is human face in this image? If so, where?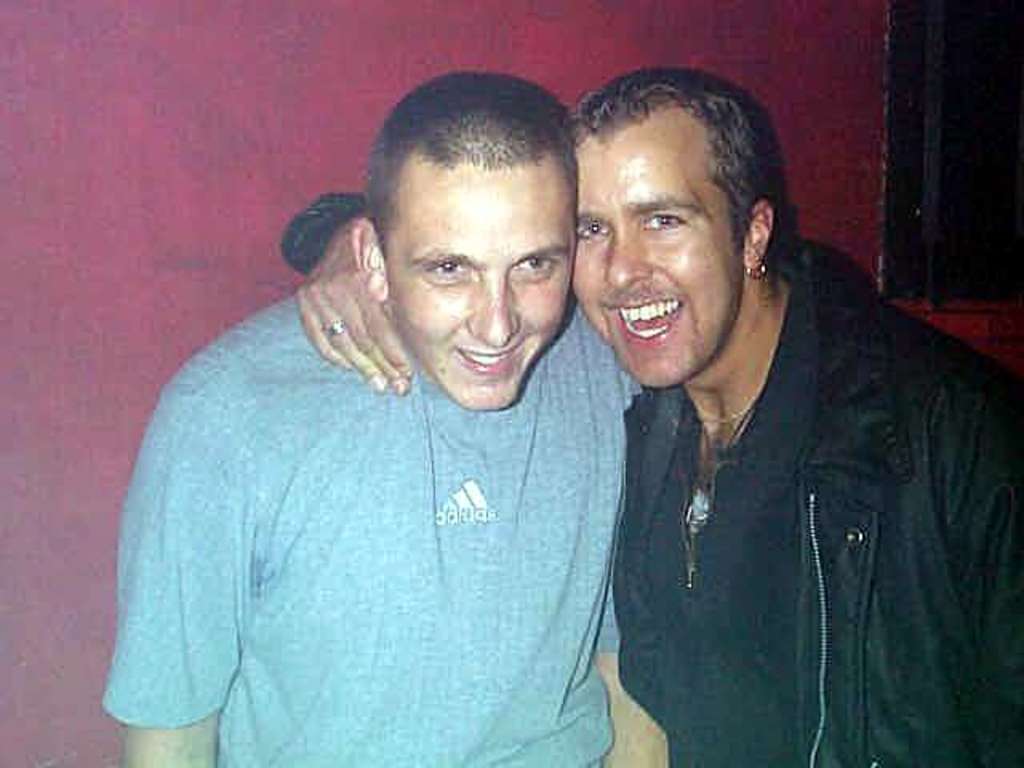
Yes, at (x1=573, y1=118, x2=741, y2=381).
